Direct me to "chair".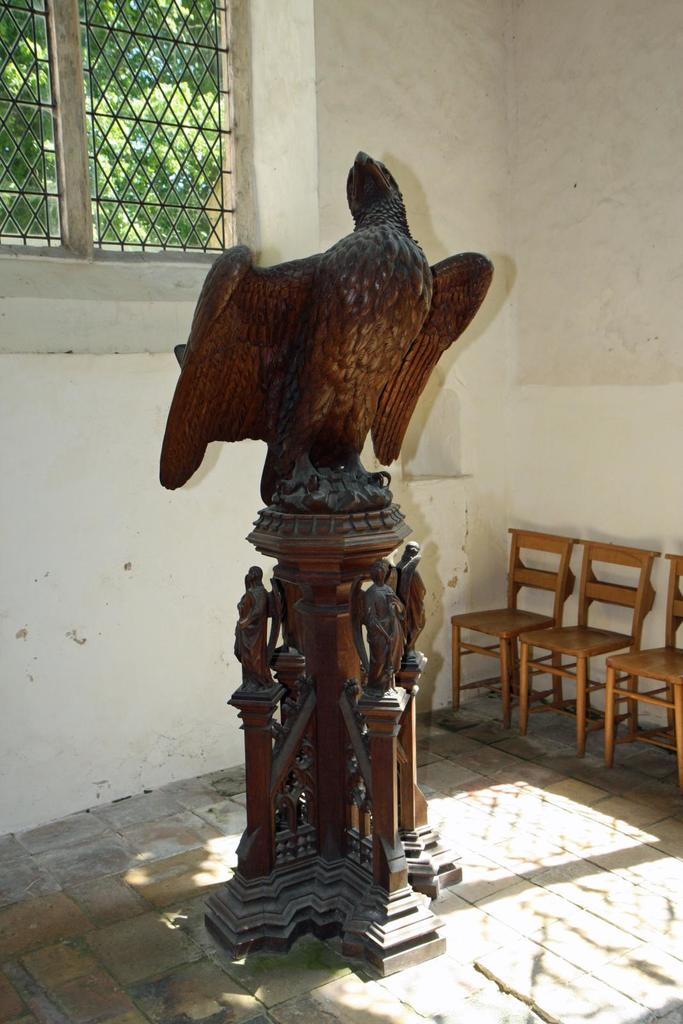
Direction: 598, 554, 682, 790.
